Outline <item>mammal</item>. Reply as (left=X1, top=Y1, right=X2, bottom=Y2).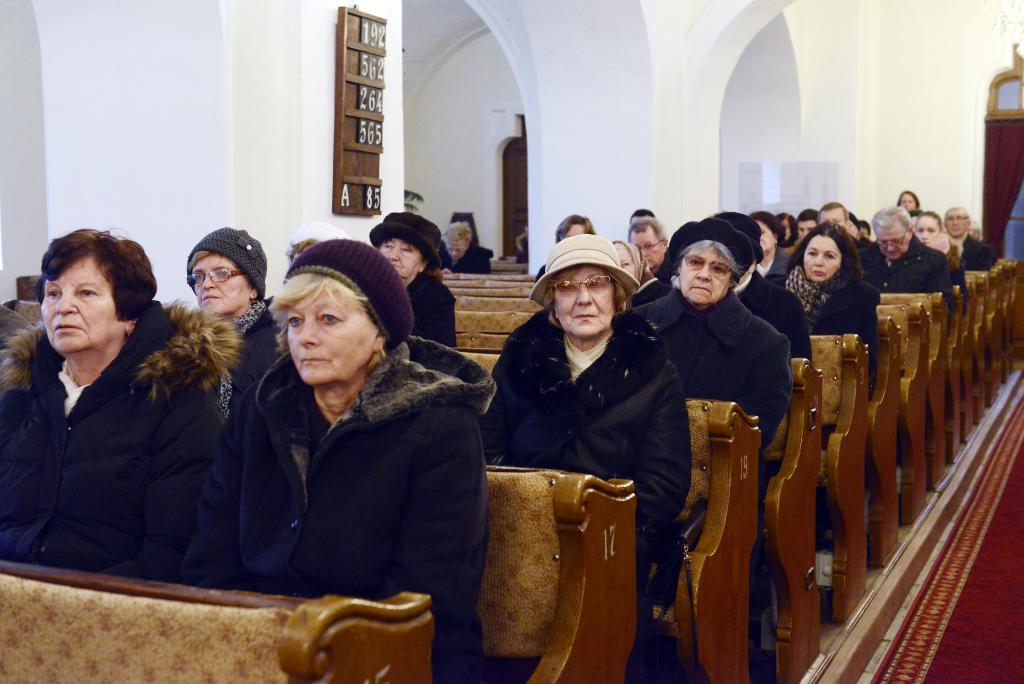
(left=809, top=195, right=885, bottom=296).
